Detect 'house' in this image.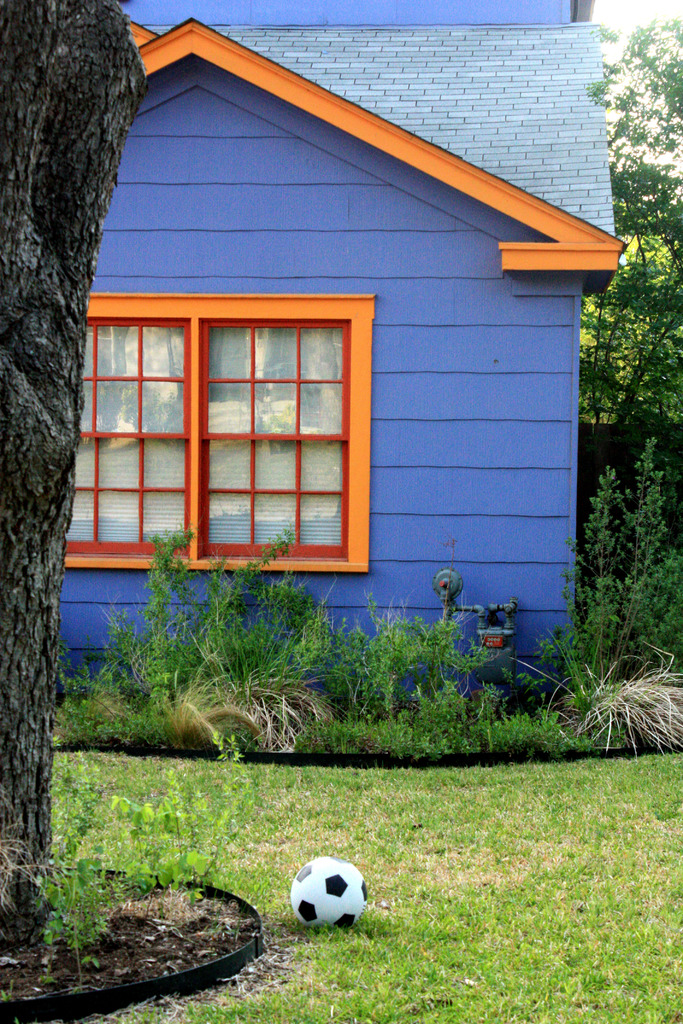
Detection: bbox=[50, 1, 625, 705].
